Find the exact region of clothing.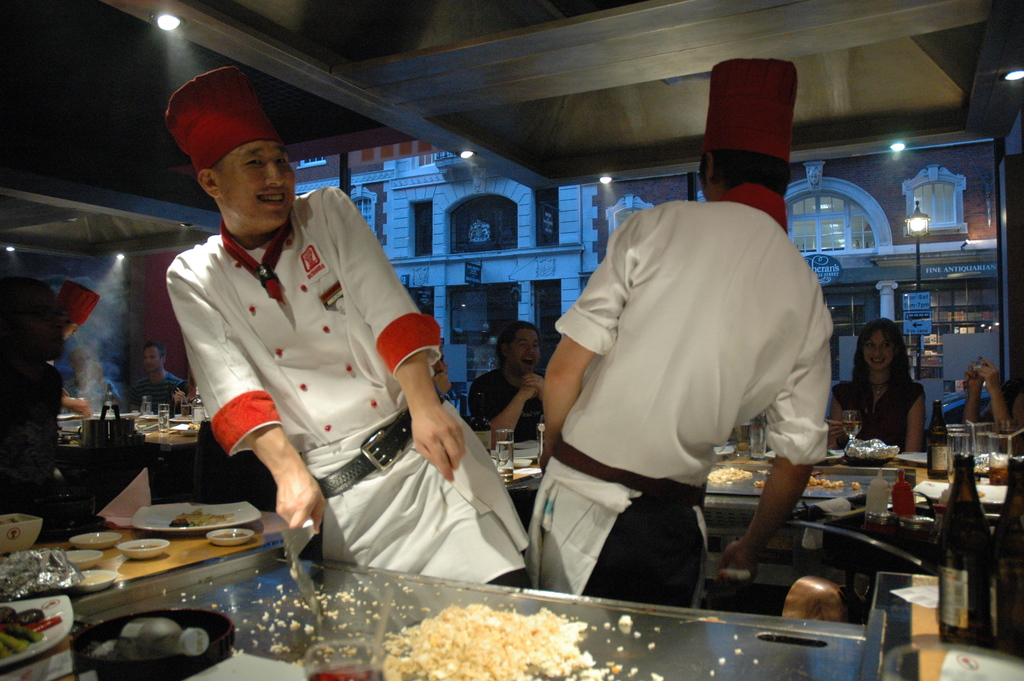
Exact region: bbox(830, 375, 922, 452).
